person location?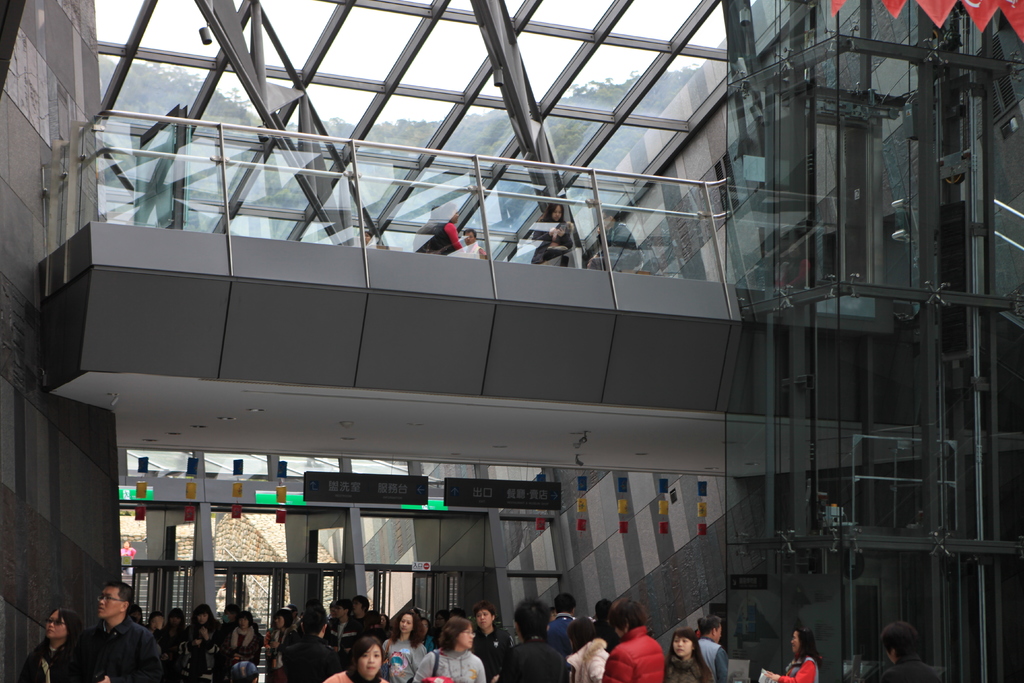
l=500, t=597, r=561, b=682
